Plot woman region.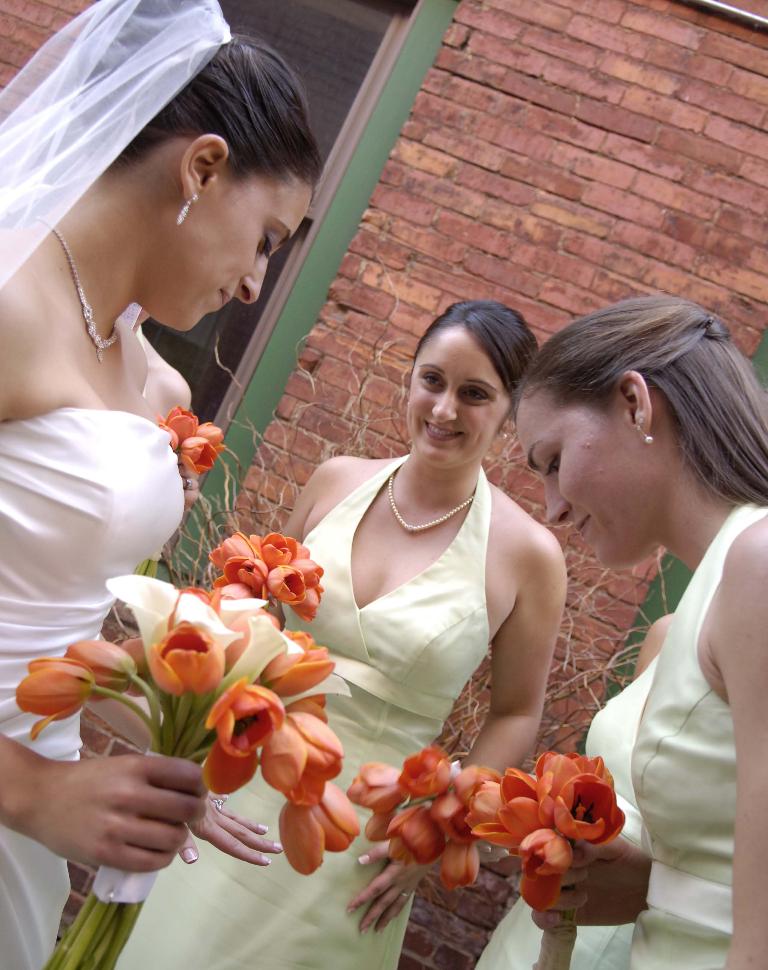
Plotted at {"x1": 105, "y1": 312, "x2": 573, "y2": 969}.
